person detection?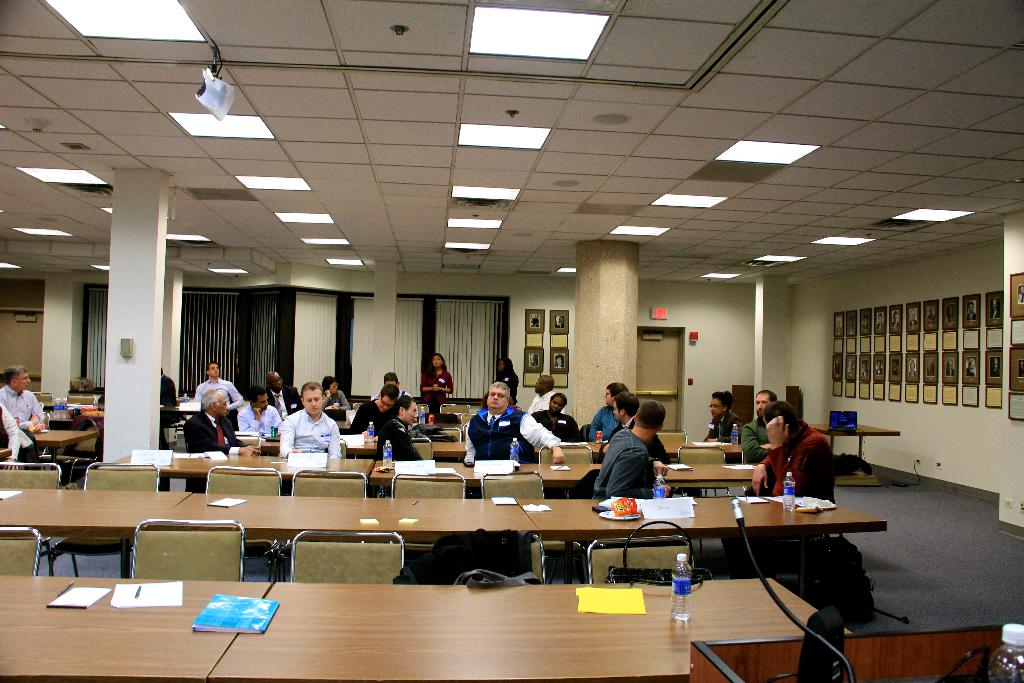
[744, 393, 842, 587]
